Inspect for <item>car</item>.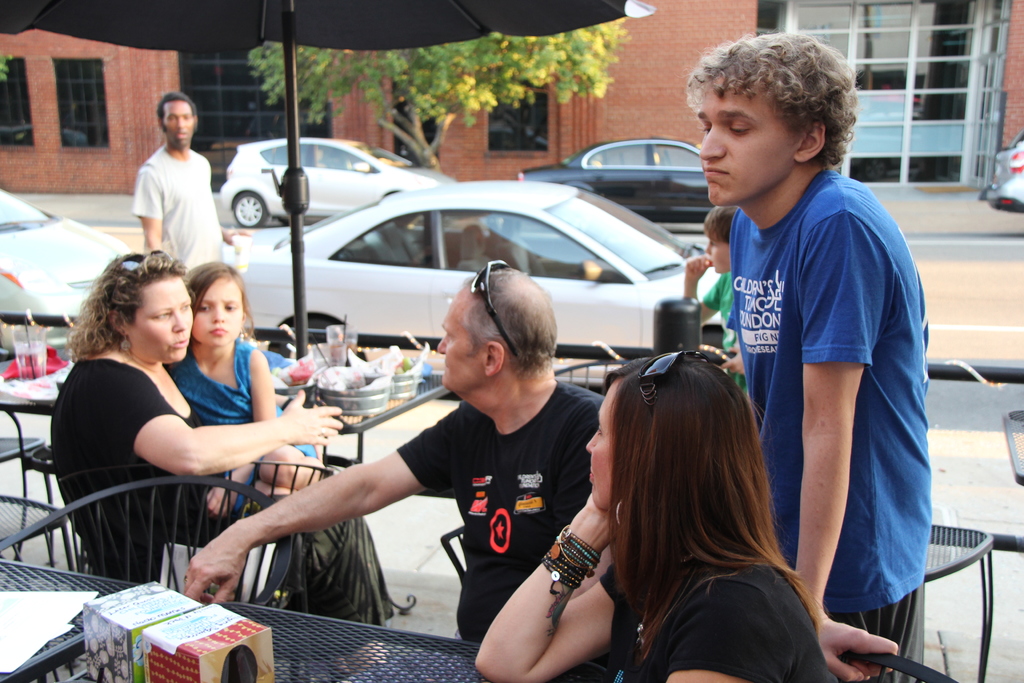
Inspection: box=[0, 189, 127, 317].
